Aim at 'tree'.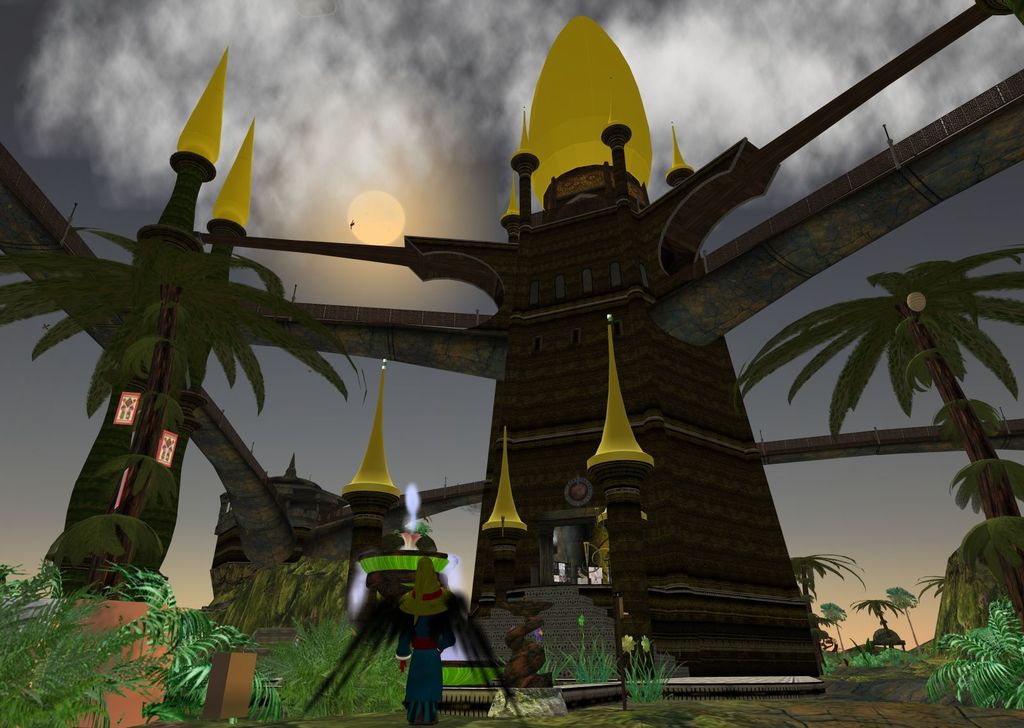
Aimed at 0,222,366,598.
